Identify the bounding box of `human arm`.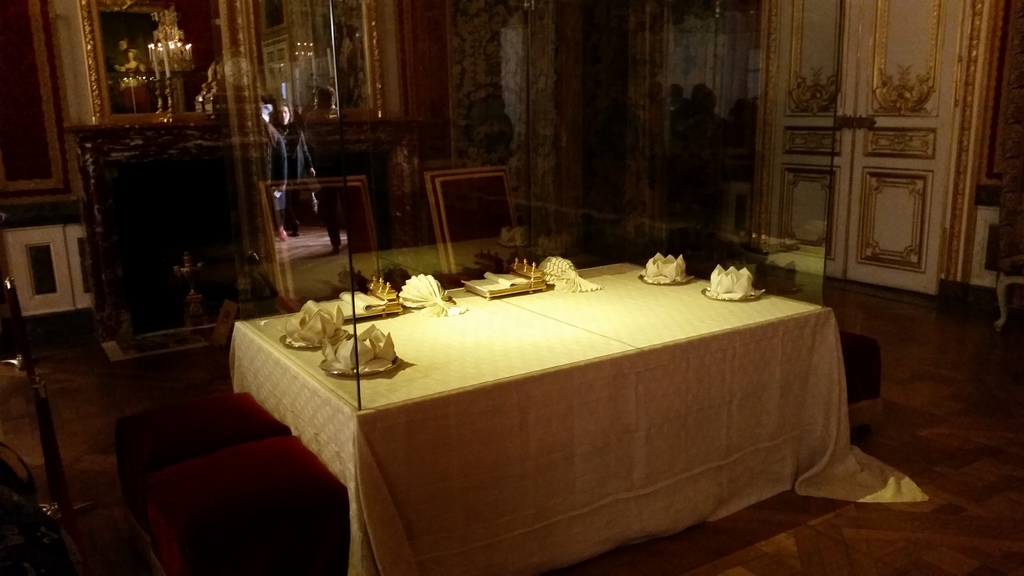
detection(260, 102, 278, 149).
